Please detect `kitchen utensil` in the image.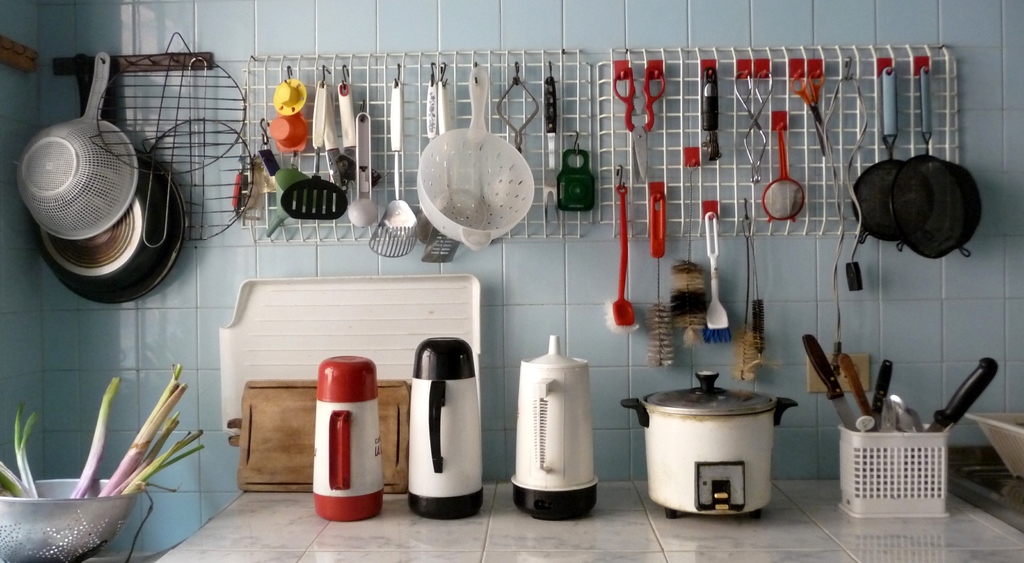
select_region(420, 78, 460, 263).
